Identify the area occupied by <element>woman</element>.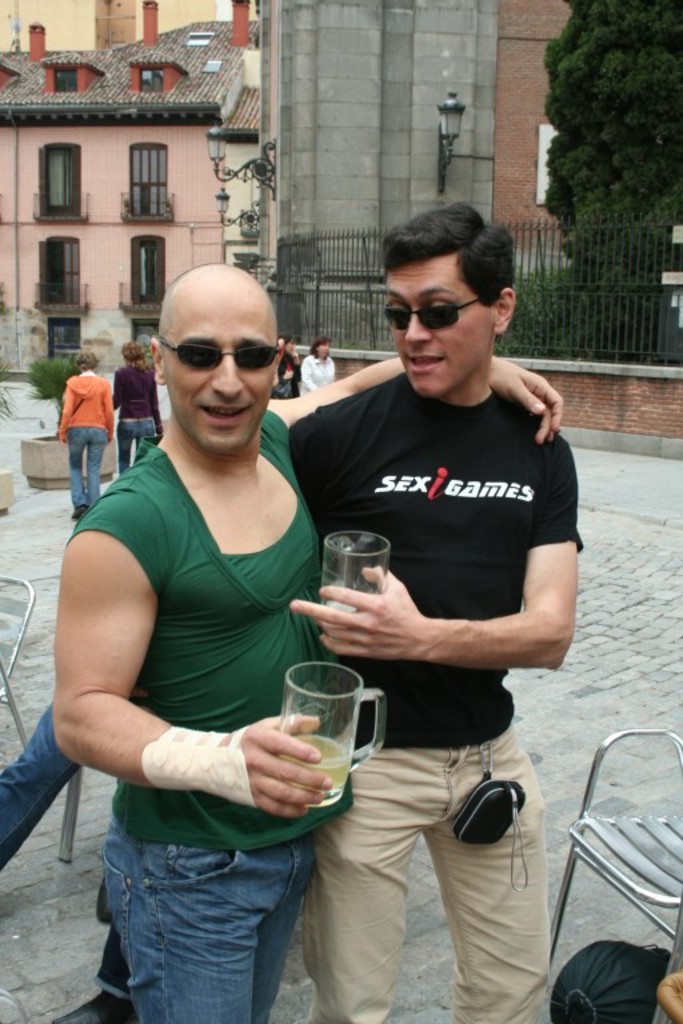
Area: 109, 333, 181, 483.
